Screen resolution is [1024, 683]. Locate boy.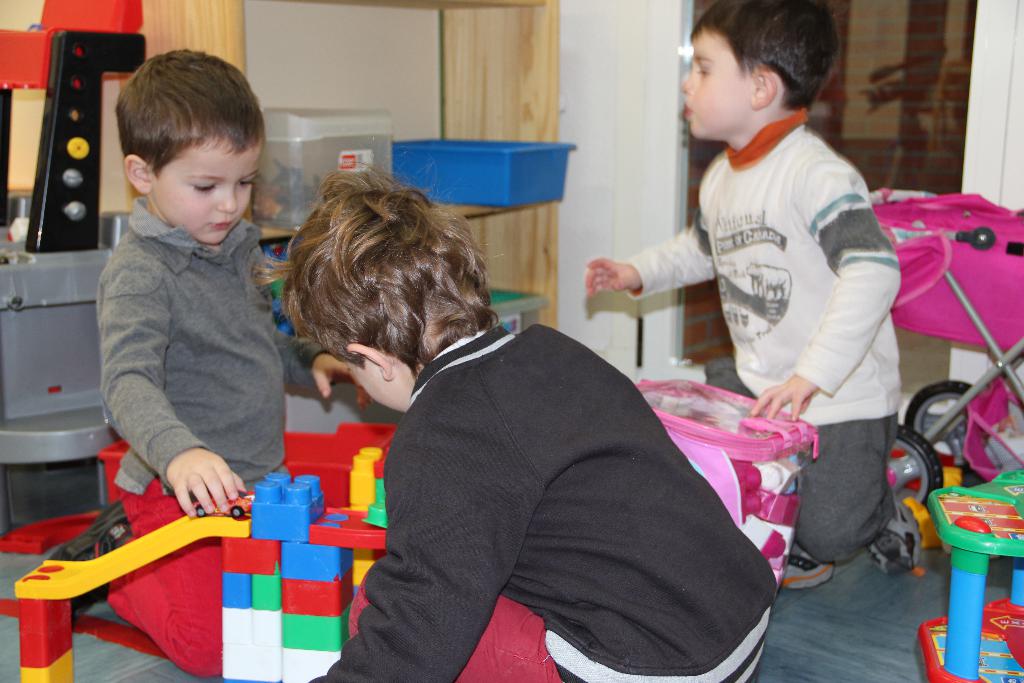
bbox=[580, 0, 925, 583].
